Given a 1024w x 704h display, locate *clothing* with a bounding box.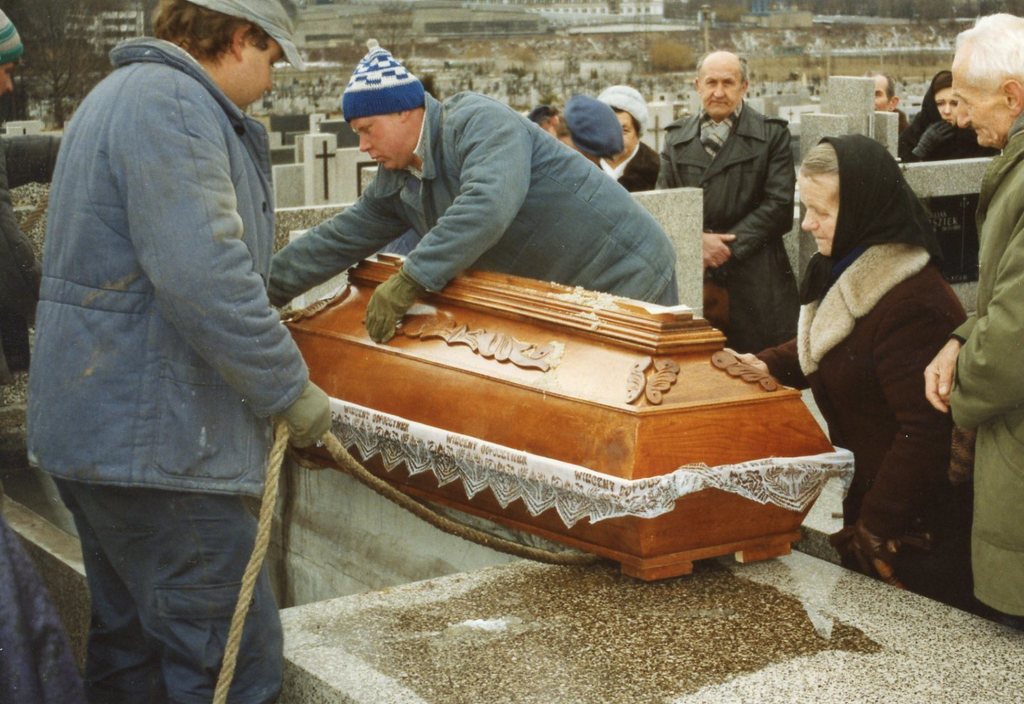
Located: bbox(955, 114, 1023, 618).
